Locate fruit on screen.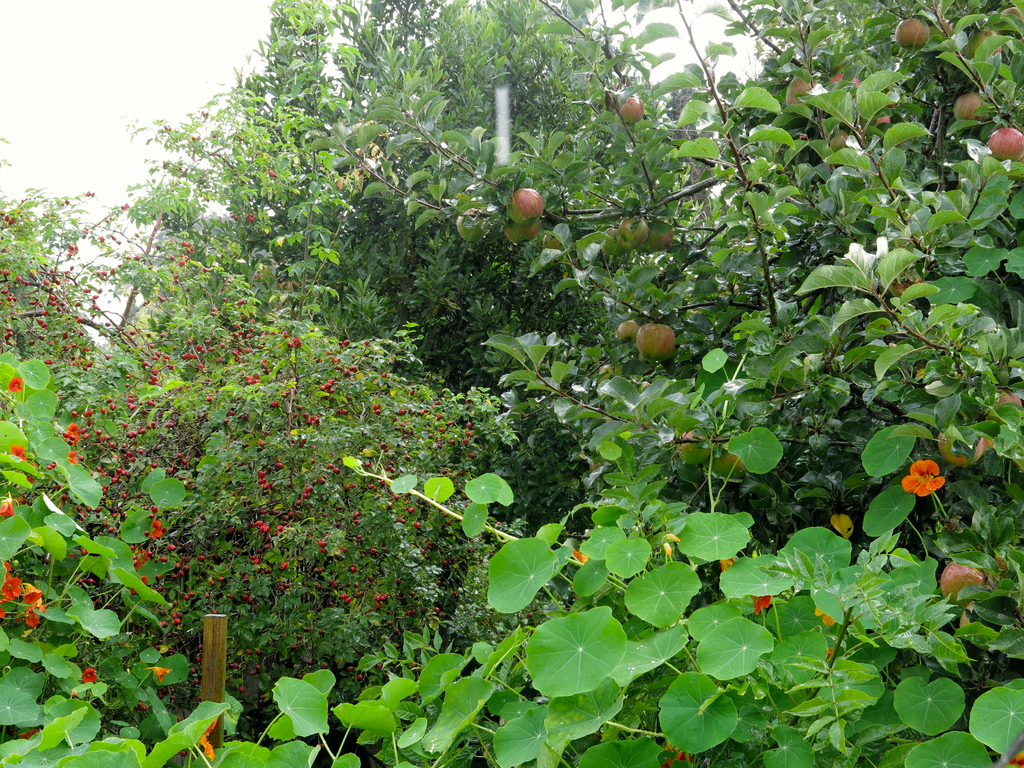
On screen at select_region(614, 214, 643, 248).
